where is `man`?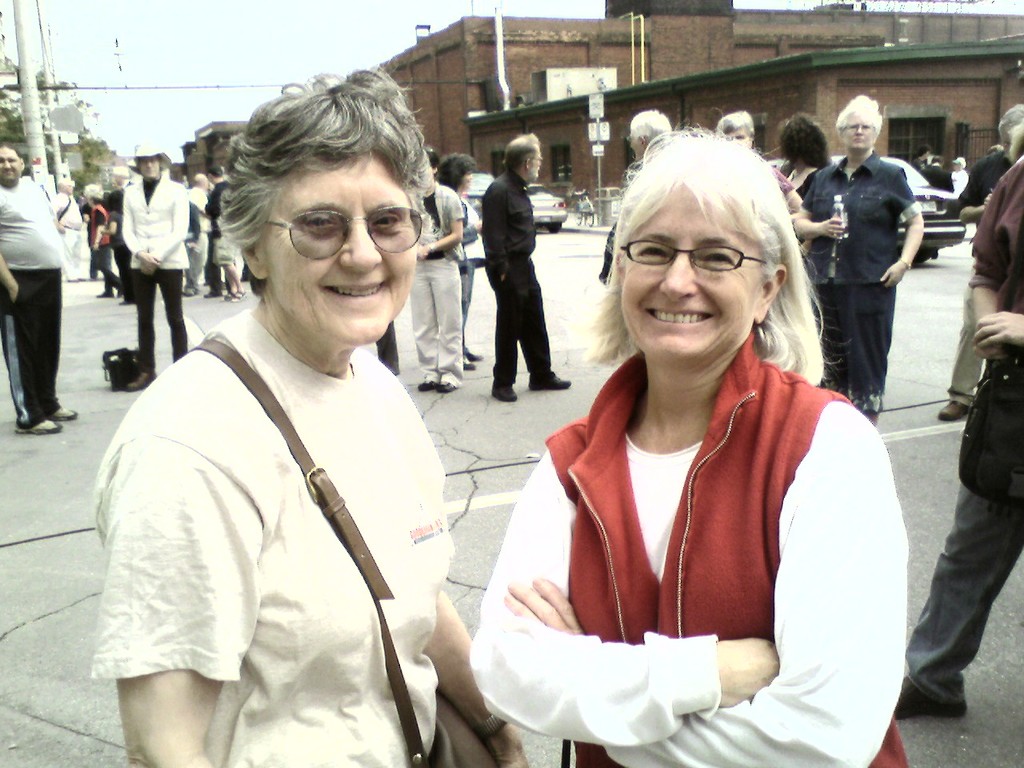
region(479, 133, 572, 402).
